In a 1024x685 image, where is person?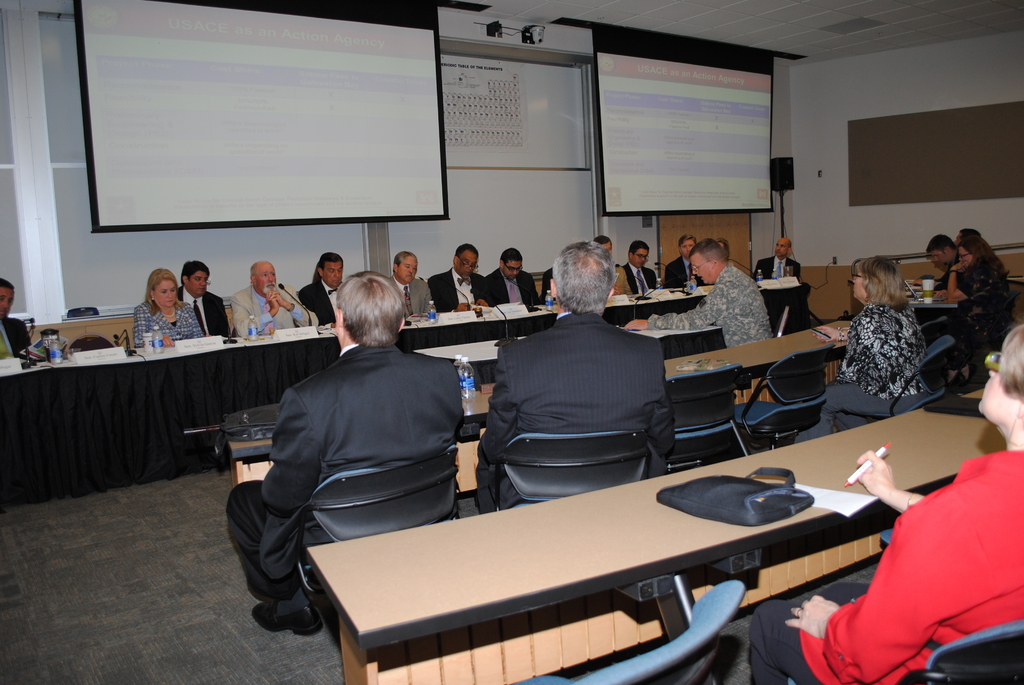
<box>0,278,27,360</box>.
